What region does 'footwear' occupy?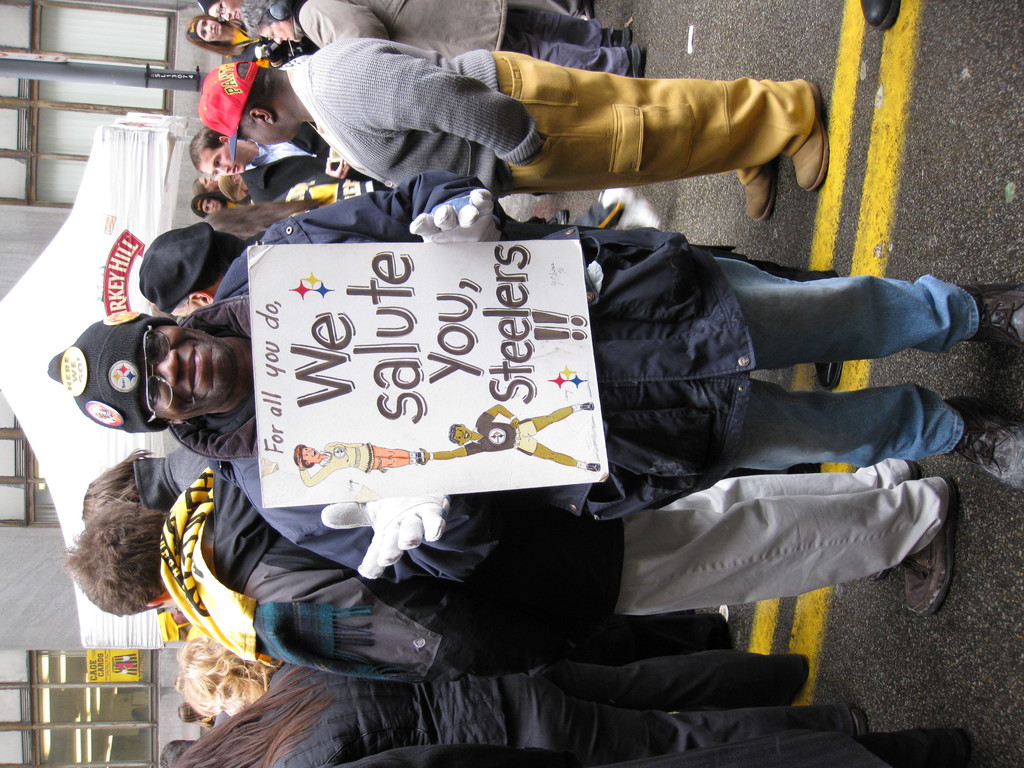
557 209 572 229.
